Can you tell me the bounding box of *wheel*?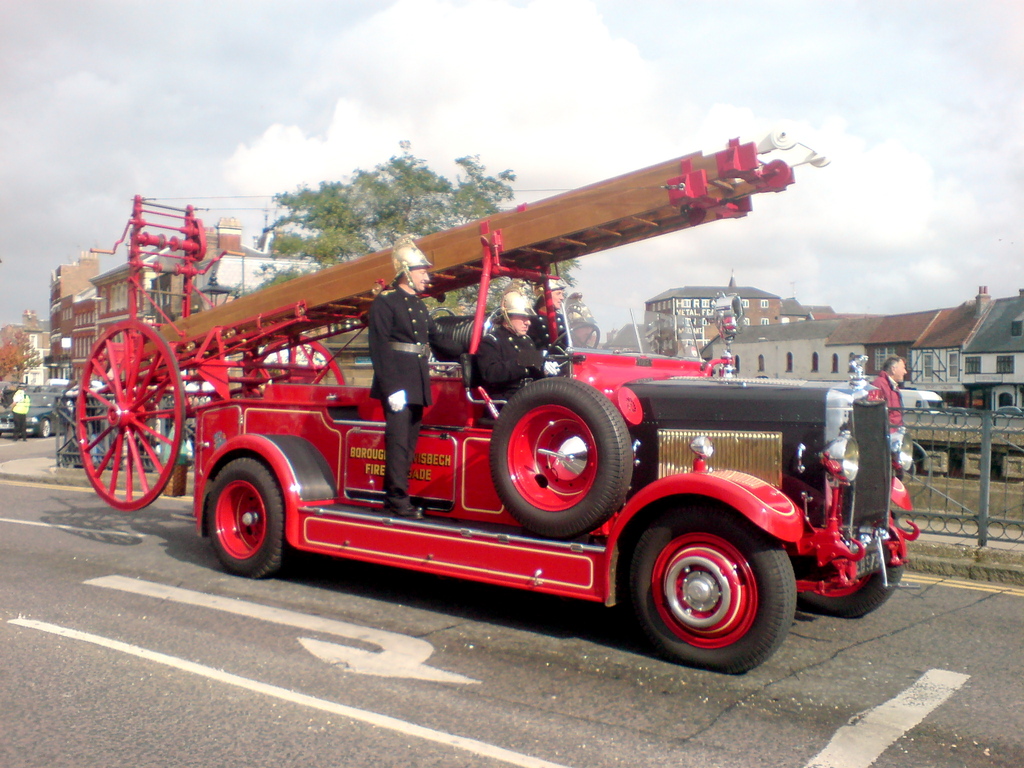
[196, 460, 275, 577].
